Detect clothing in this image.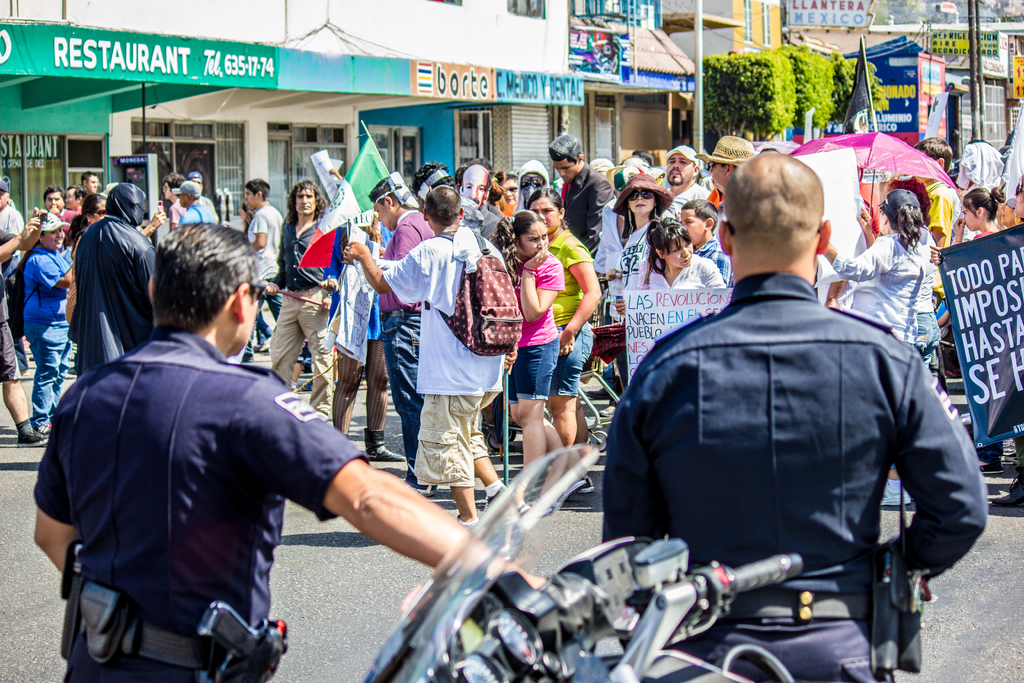
Detection: select_region(514, 245, 574, 414).
